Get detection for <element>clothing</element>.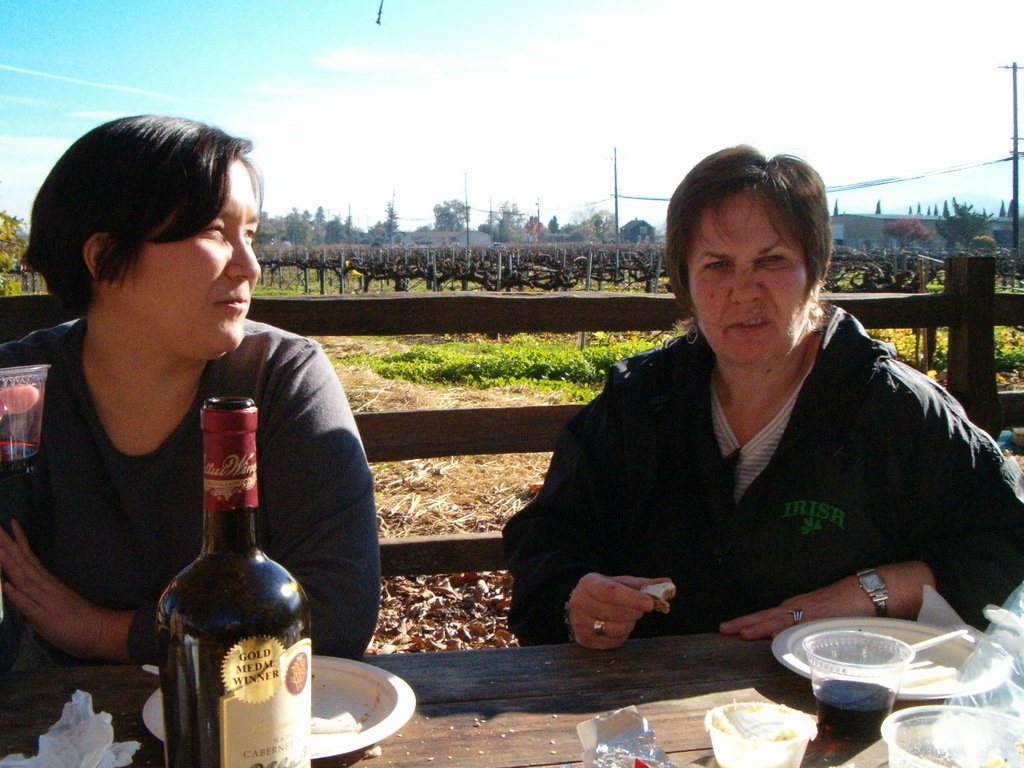
Detection: <bbox>0, 315, 383, 660</bbox>.
